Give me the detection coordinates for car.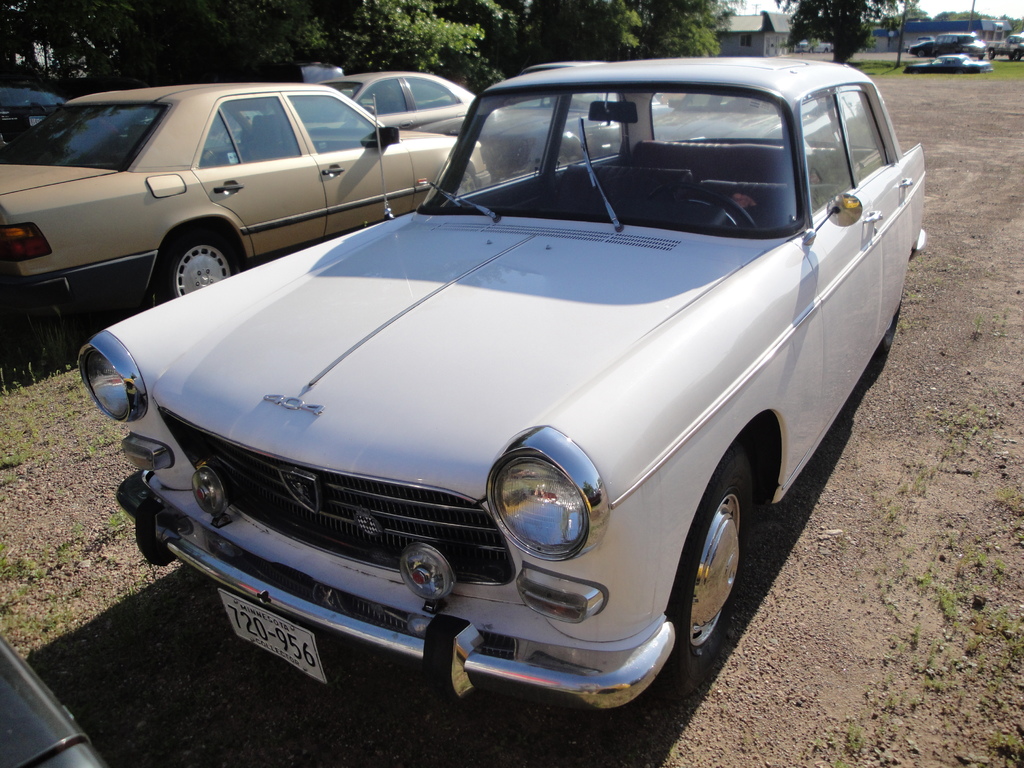
BBox(0, 85, 64, 145).
